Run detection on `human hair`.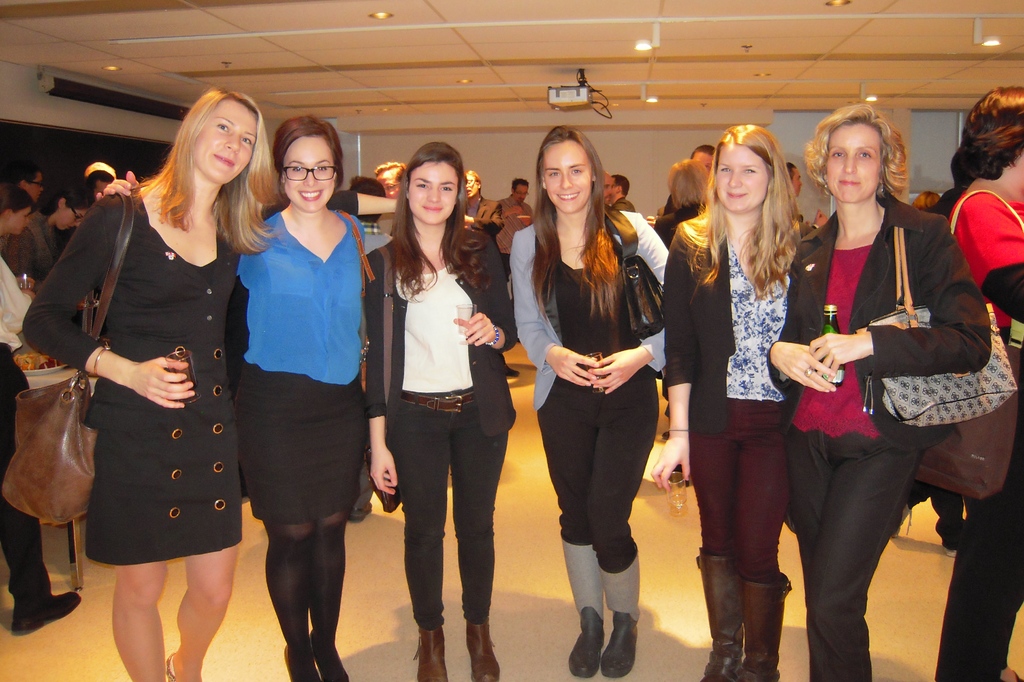
Result: bbox=[132, 90, 262, 255].
